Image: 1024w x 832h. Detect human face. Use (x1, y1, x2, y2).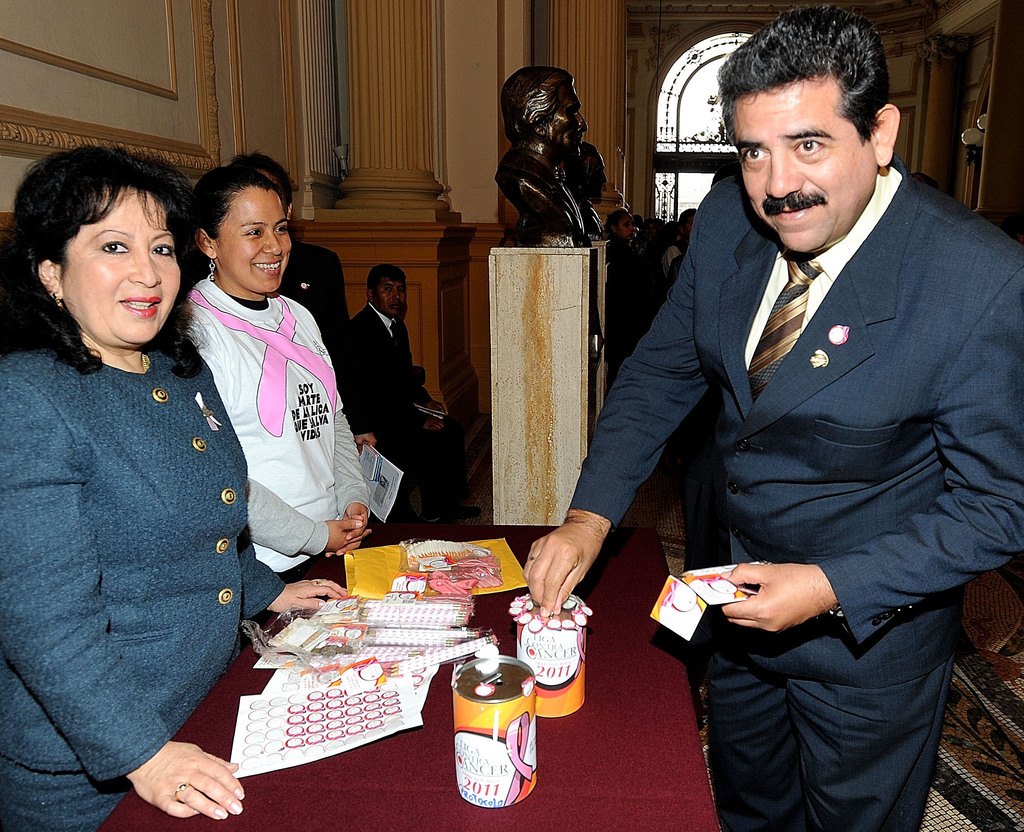
(64, 181, 177, 345).
